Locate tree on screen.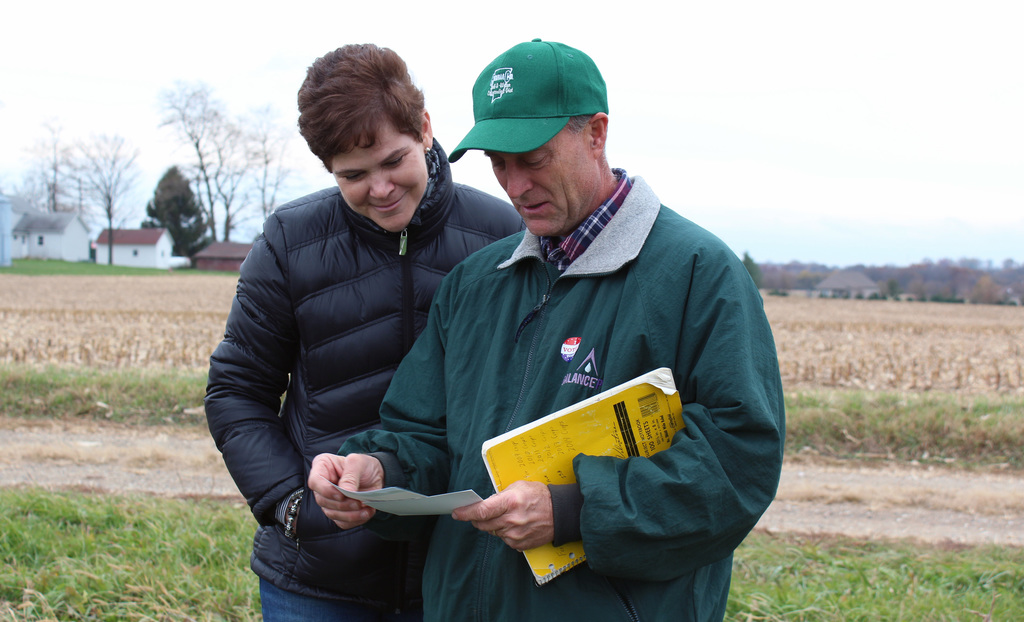
On screen at 63 126 136 265.
